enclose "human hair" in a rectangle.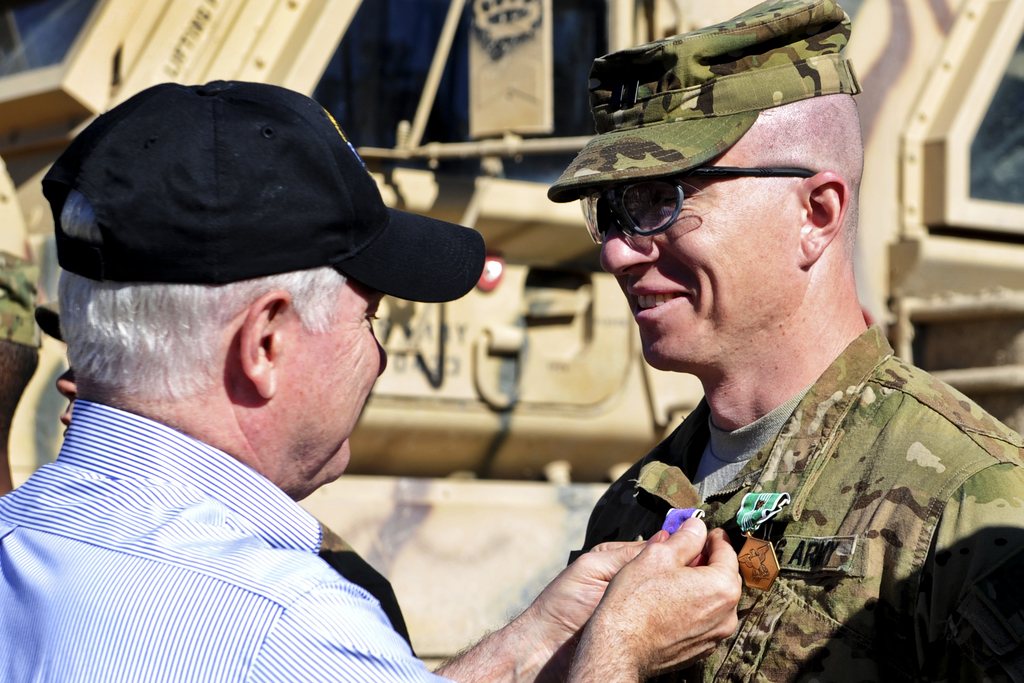
box(52, 197, 351, 402).
